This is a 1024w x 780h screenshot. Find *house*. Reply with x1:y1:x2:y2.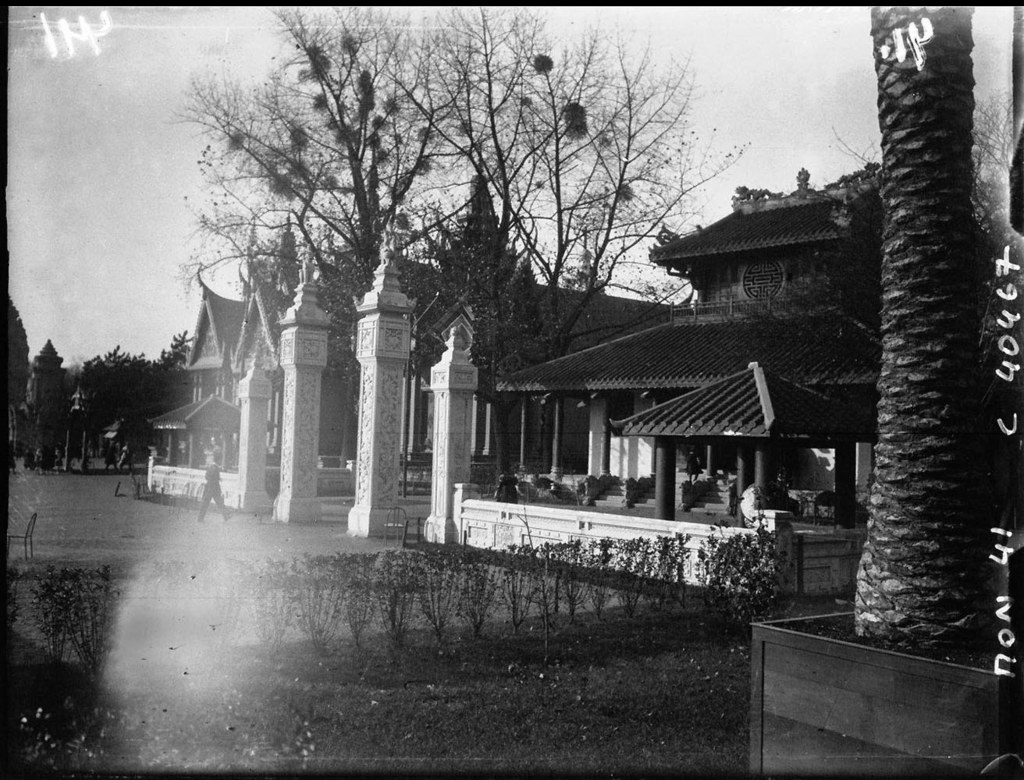
143:167:886:608.
